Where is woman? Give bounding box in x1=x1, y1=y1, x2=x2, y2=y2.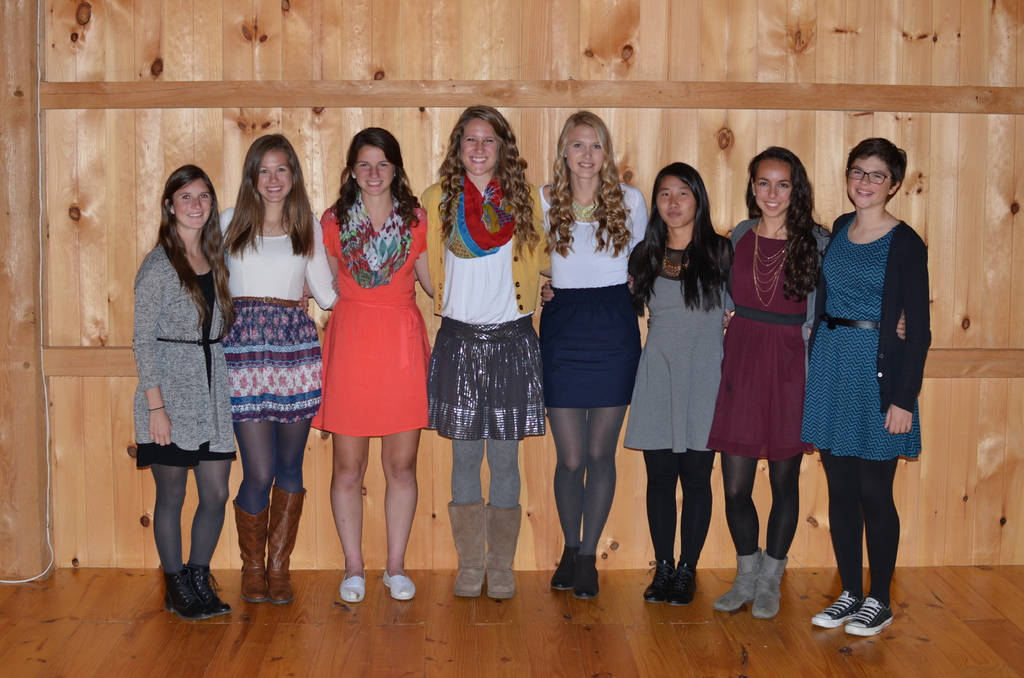
x1=422, y1=105, x2=553, y2=602.
